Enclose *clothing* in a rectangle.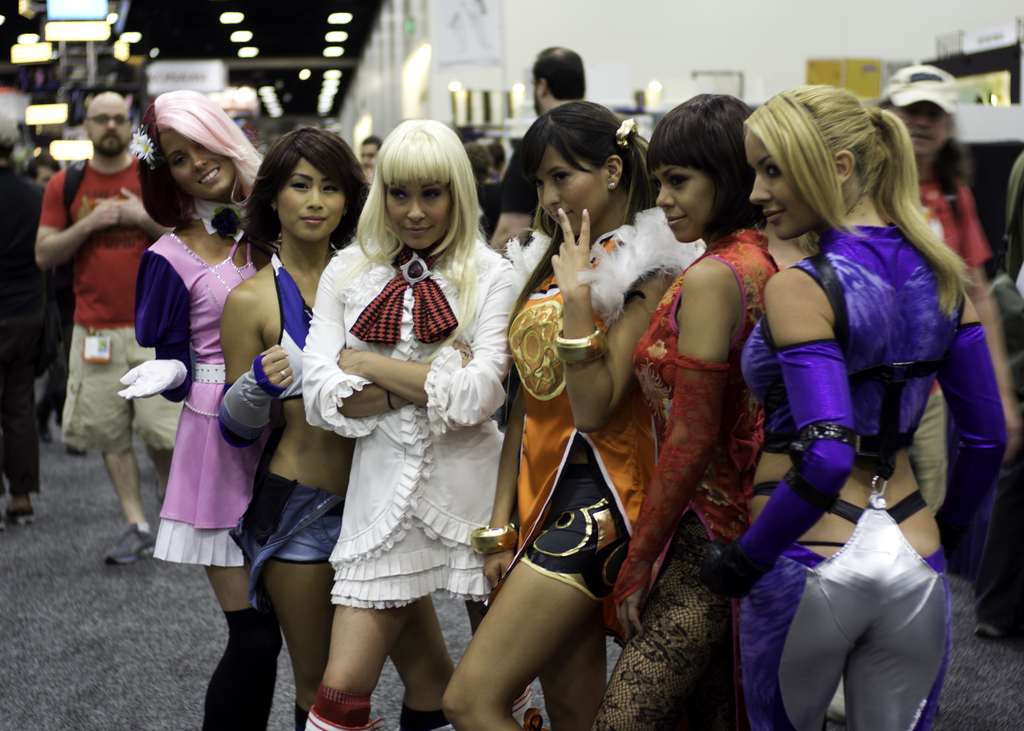
locate(739, 228, 1012, 730).
